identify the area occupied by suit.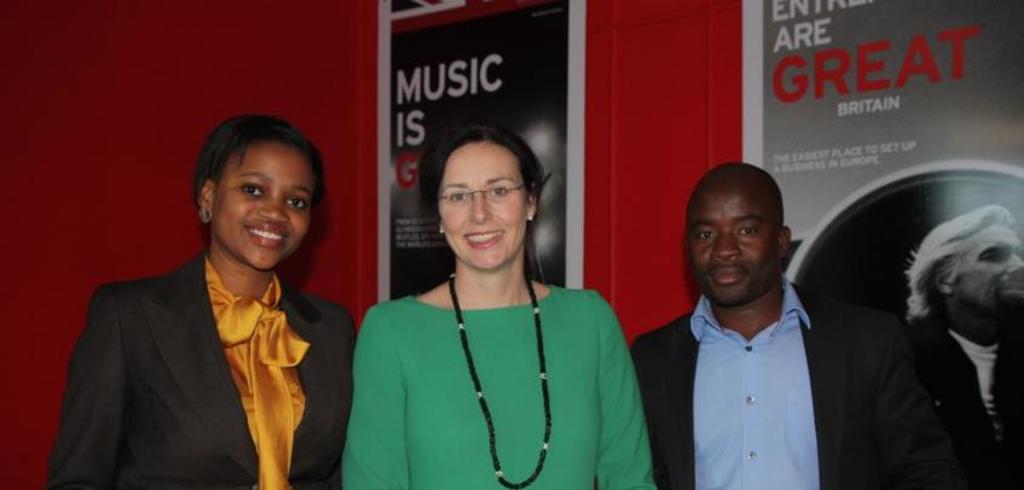
Area: (632, 276, 968, 489).
